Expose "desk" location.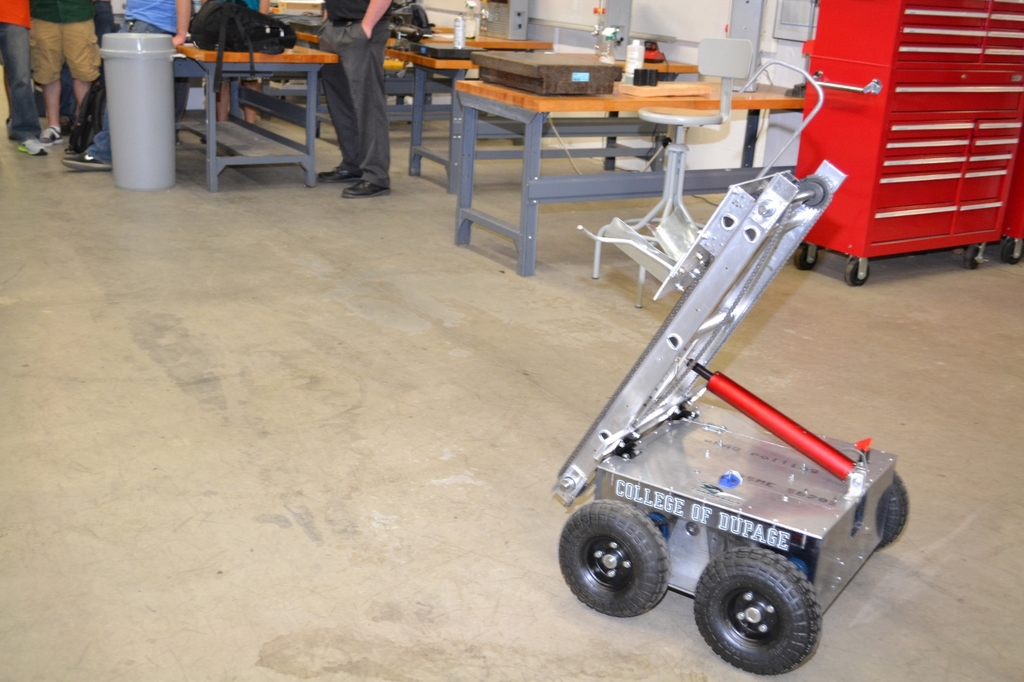
Exposed at <bbox>428, 27, 814, 262</bbox>.
